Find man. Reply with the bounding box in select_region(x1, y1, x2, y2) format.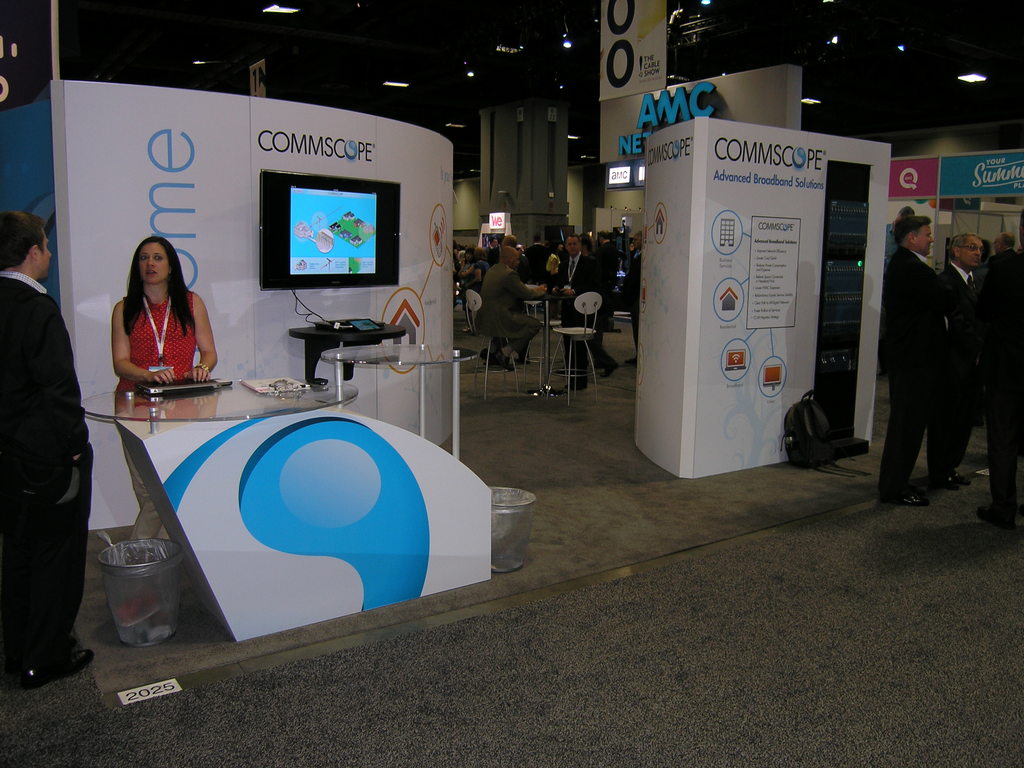
select_region(559, 223, 614, 387).
